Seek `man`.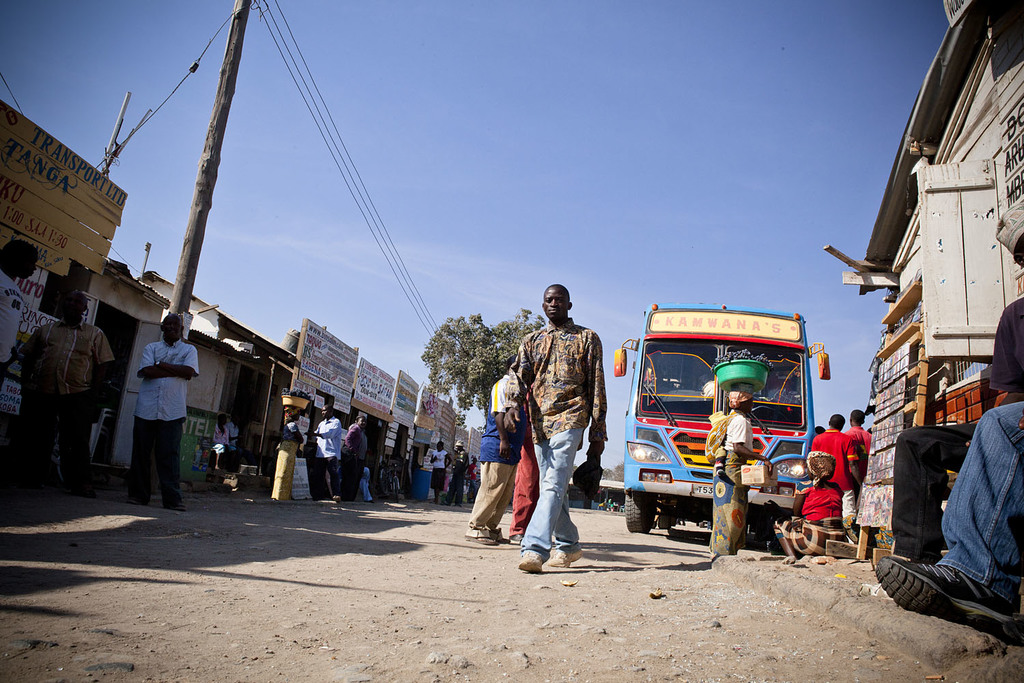
detection(227, 415, 249, 467).
